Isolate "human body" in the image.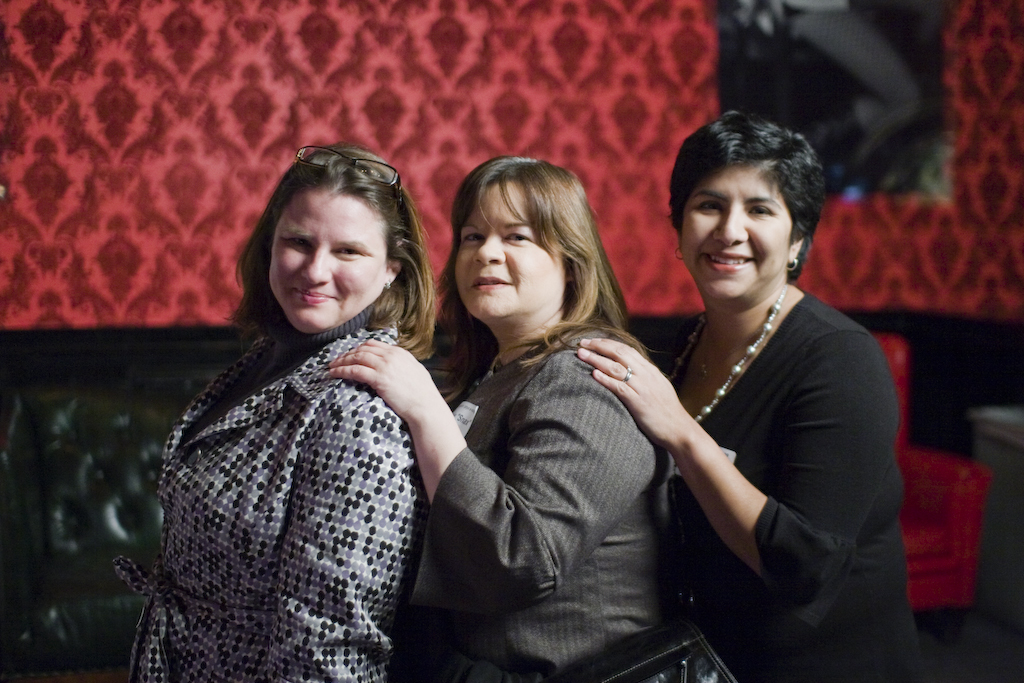
Isolated region: 120,318,417,682.
